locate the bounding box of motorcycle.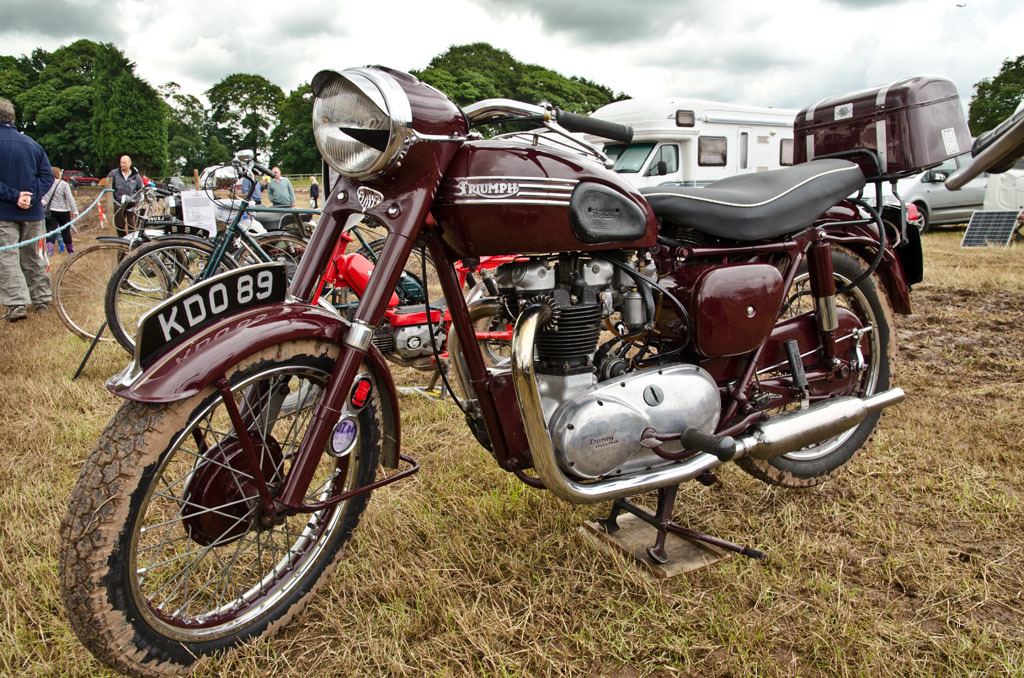
Bounding box: select_region(52, 62, 979, 677).
